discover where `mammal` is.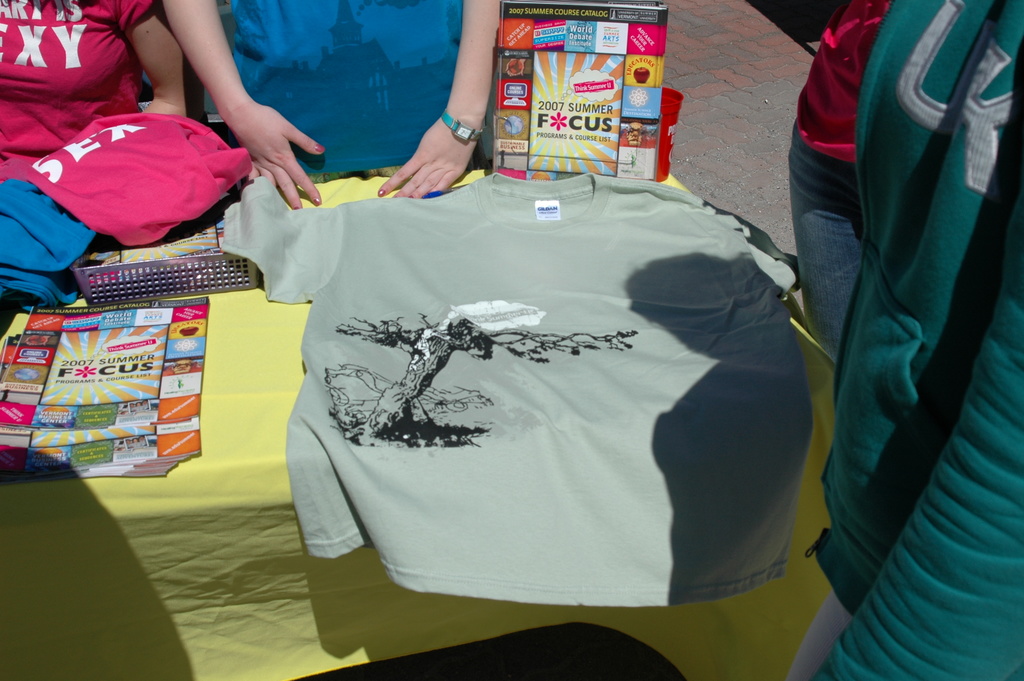
Discovered at (619, 119, 656, 149).
